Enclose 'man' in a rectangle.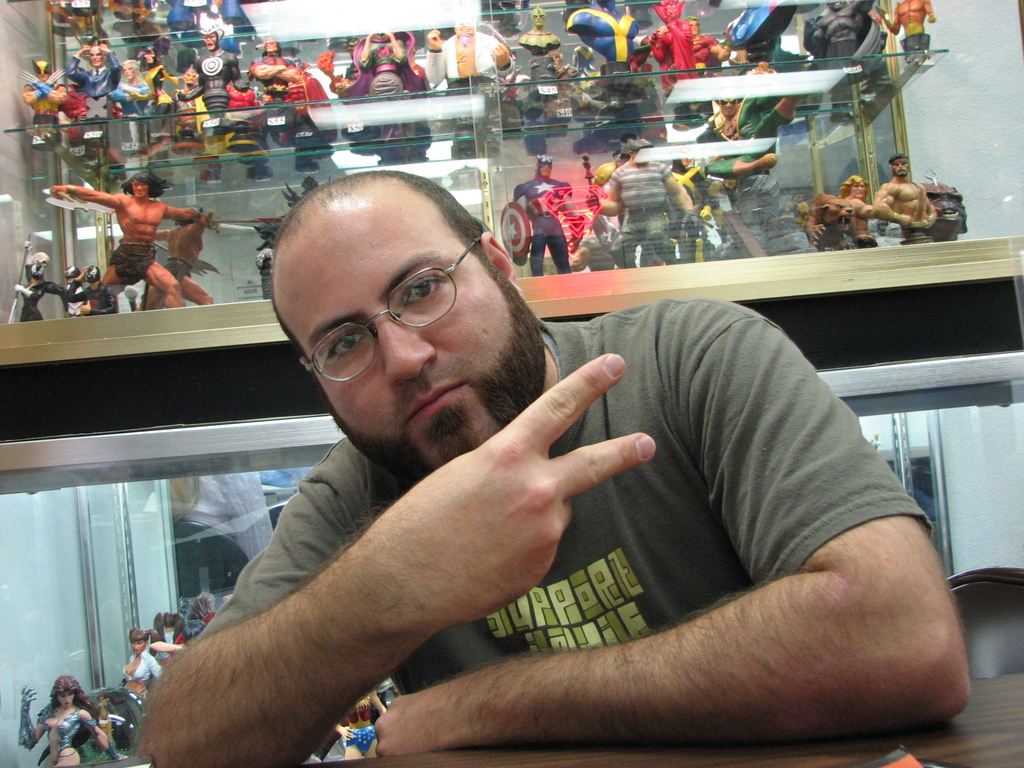
box=[564, 0, 640, 74].
